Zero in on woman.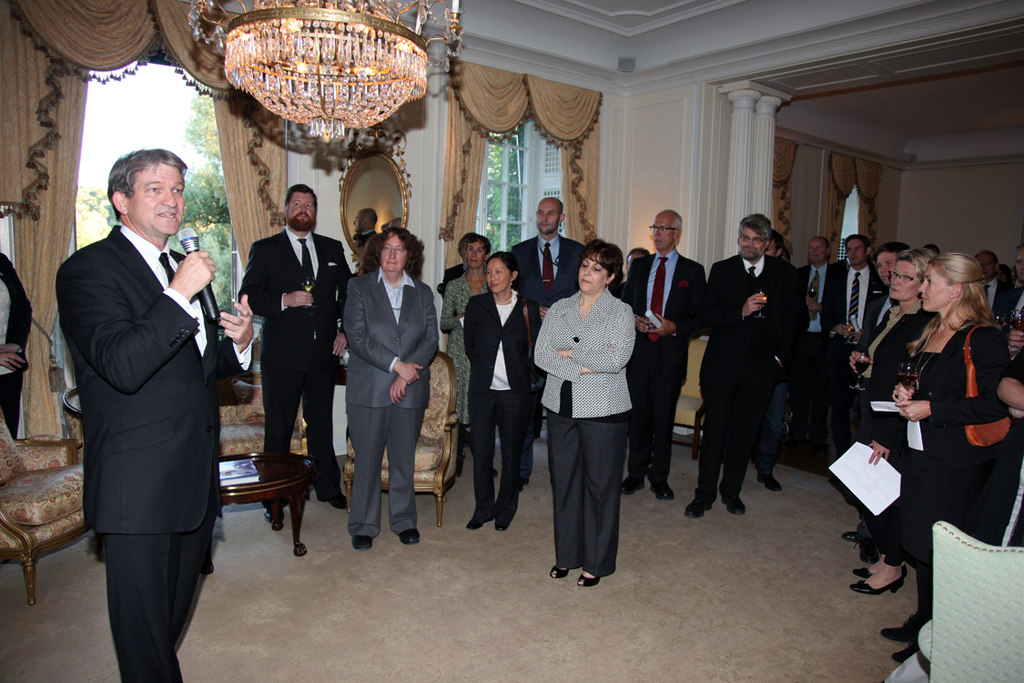
Zeroed in: crop(441, 227, 475, 286).
